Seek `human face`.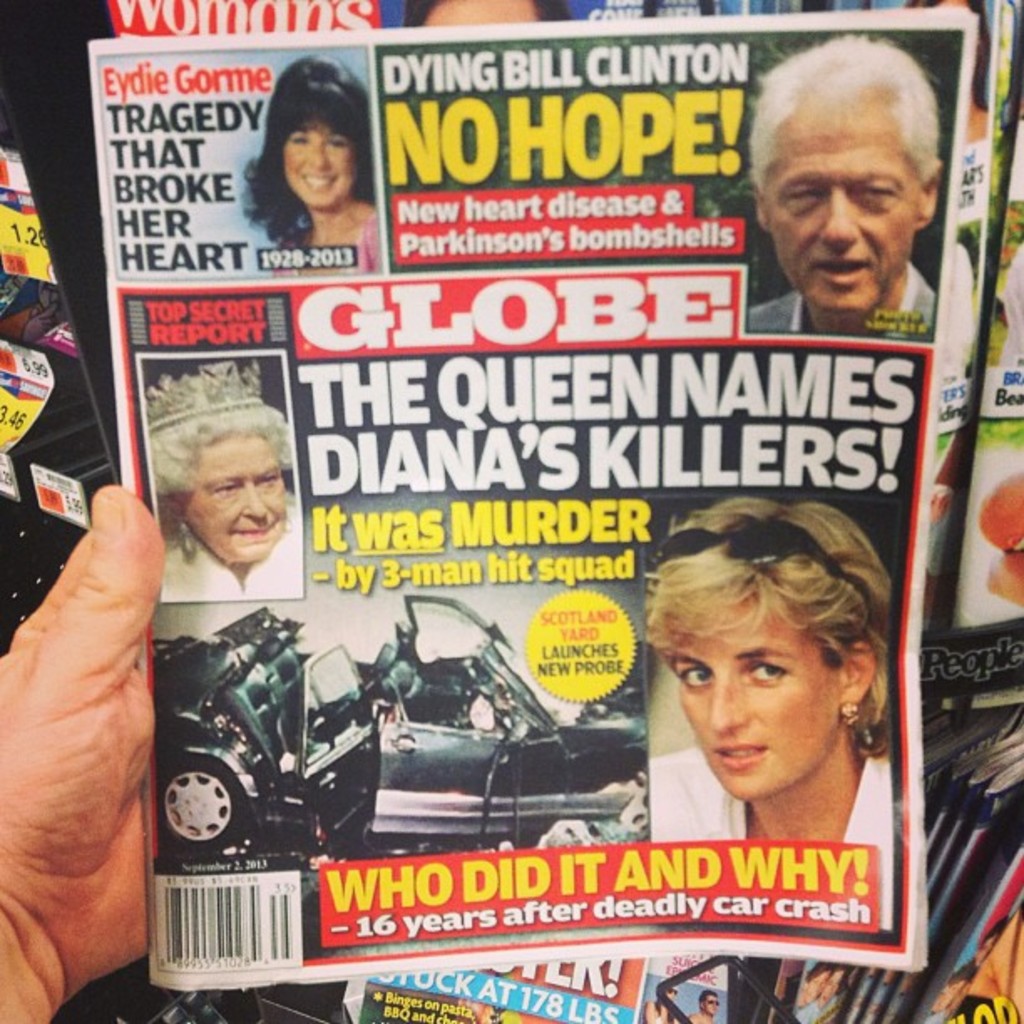
locate(975, 935, 994, 965).
